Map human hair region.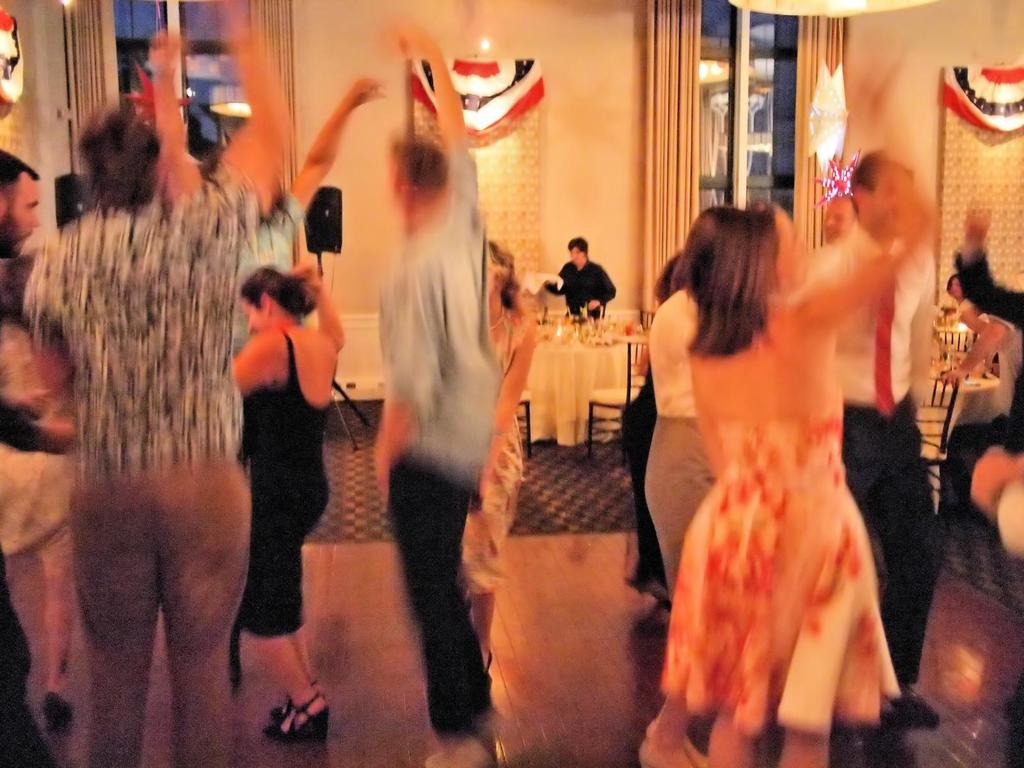
Mapped to [left=673, top=204, right=799, bottom=362].
